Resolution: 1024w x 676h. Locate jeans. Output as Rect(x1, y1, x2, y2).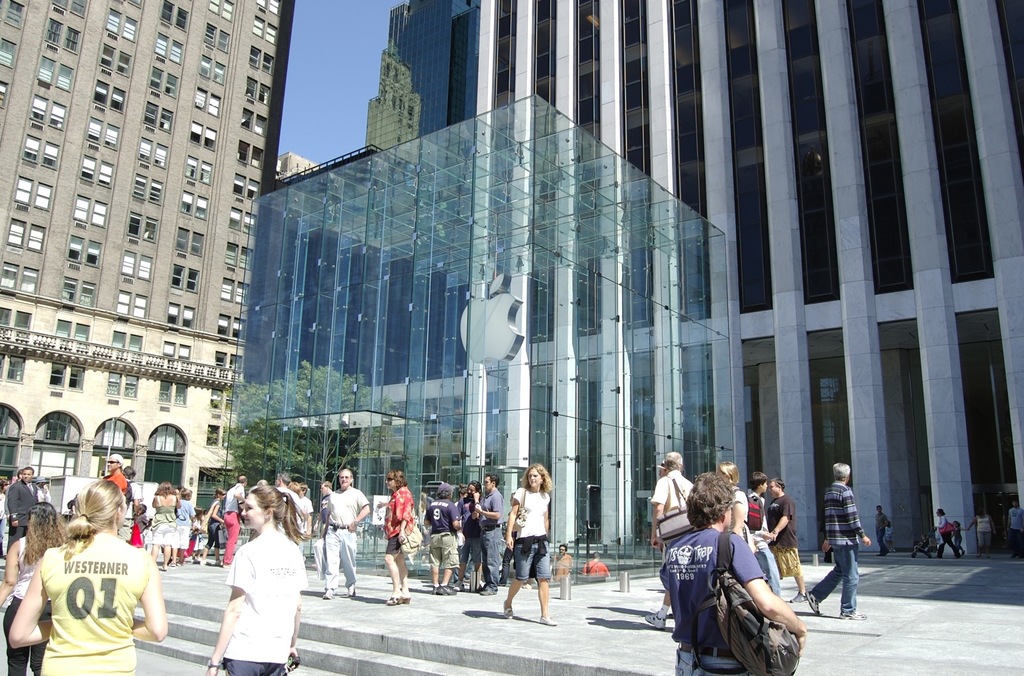
Rect(179, 528, 189, 552).
